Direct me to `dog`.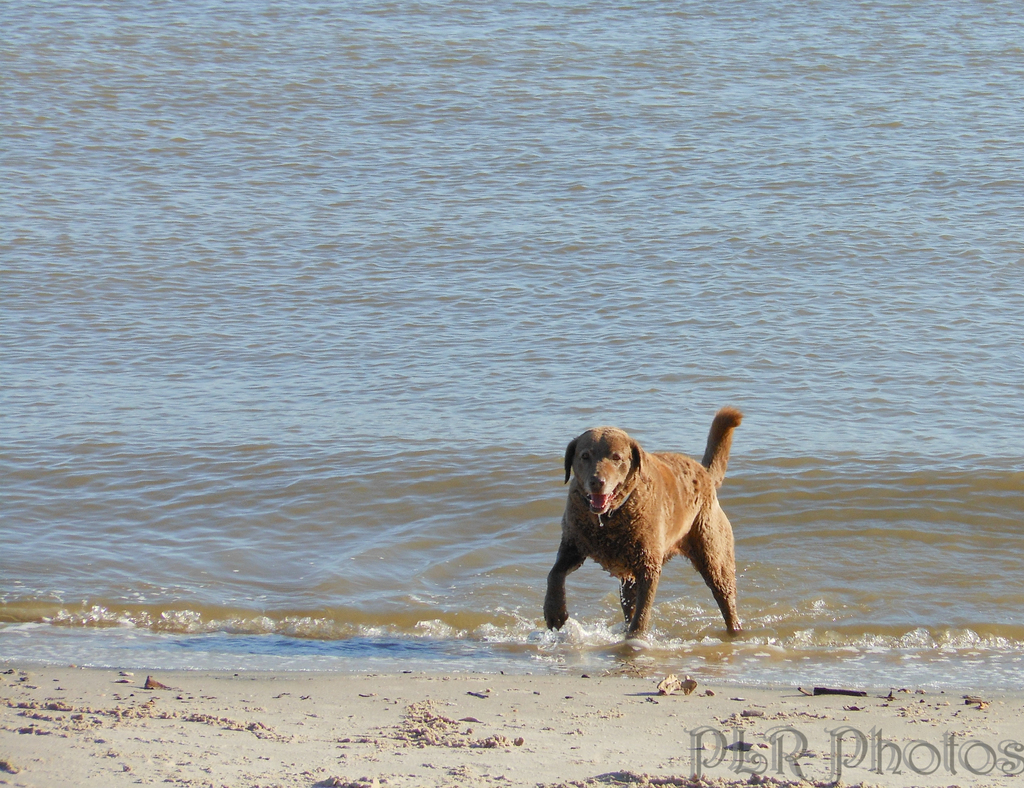
Direction: (540, 406, 748, 646).
